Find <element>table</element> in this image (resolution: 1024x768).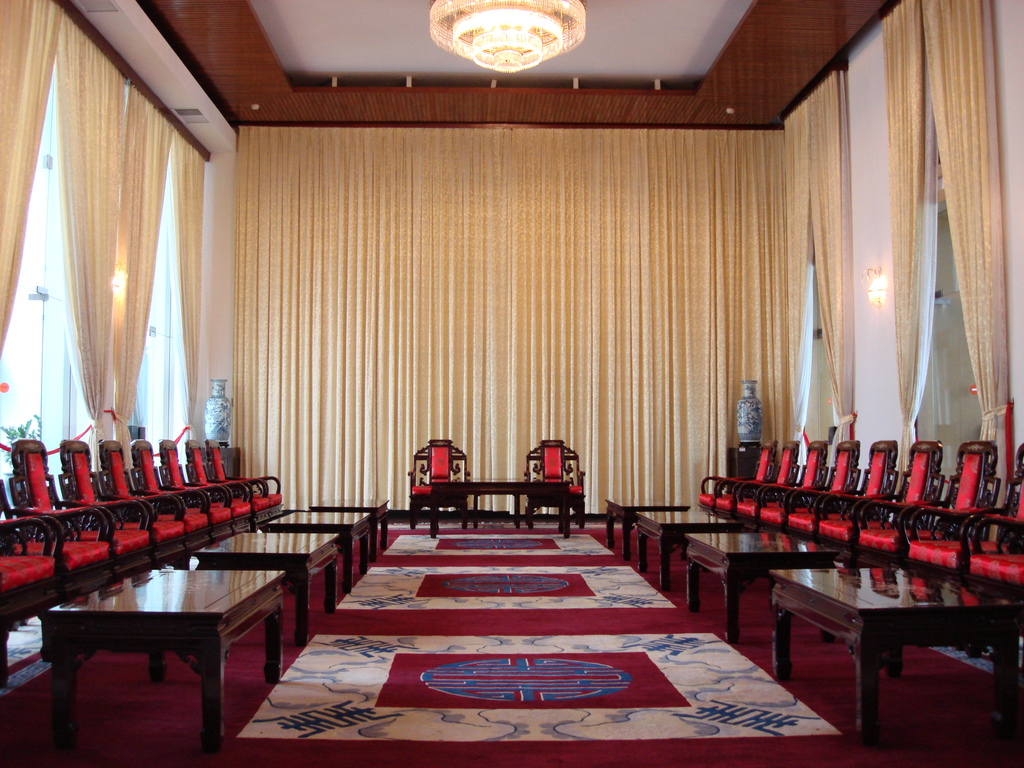
select_region(708, 547, 1008, 724).
